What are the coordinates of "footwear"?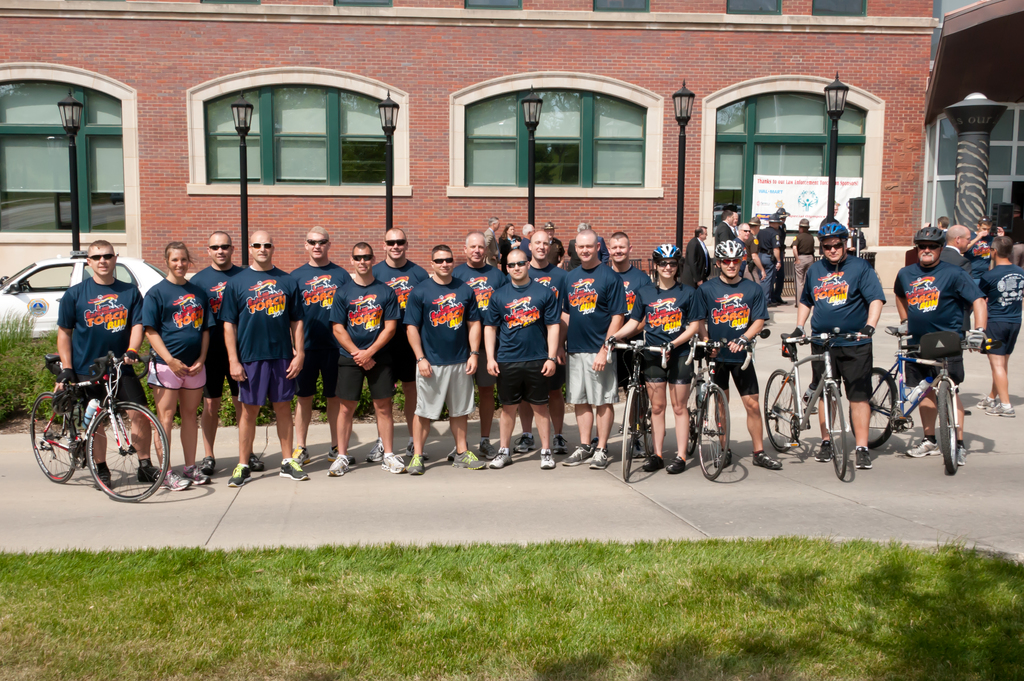
left=93, top=457, right=112, bottom=490.
